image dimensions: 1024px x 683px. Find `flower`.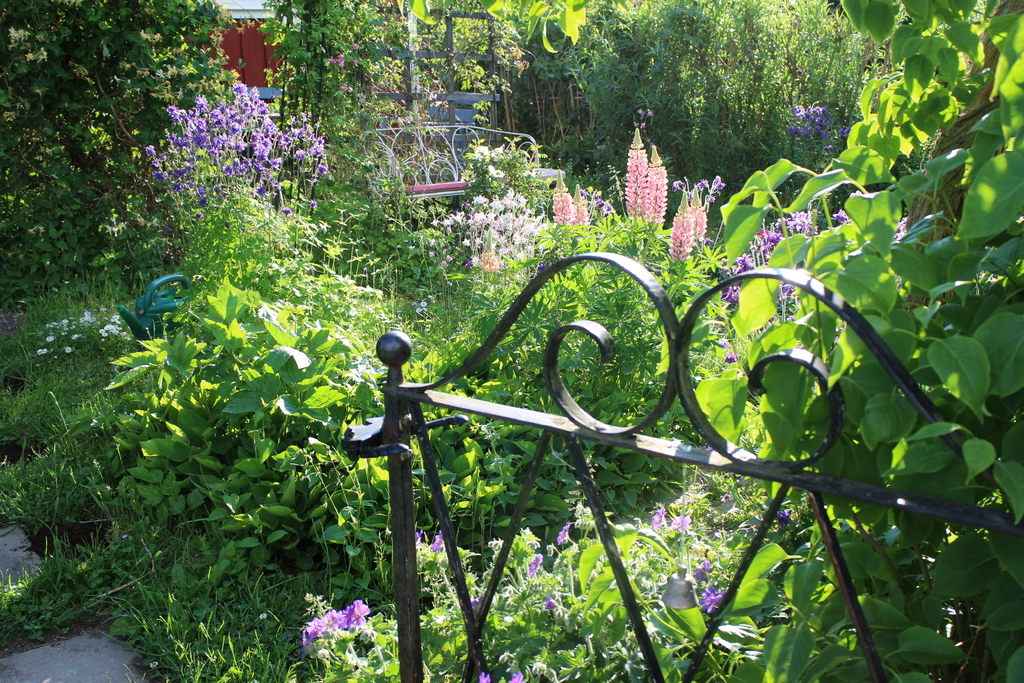
l=692, t=555, r=719, b=584.
